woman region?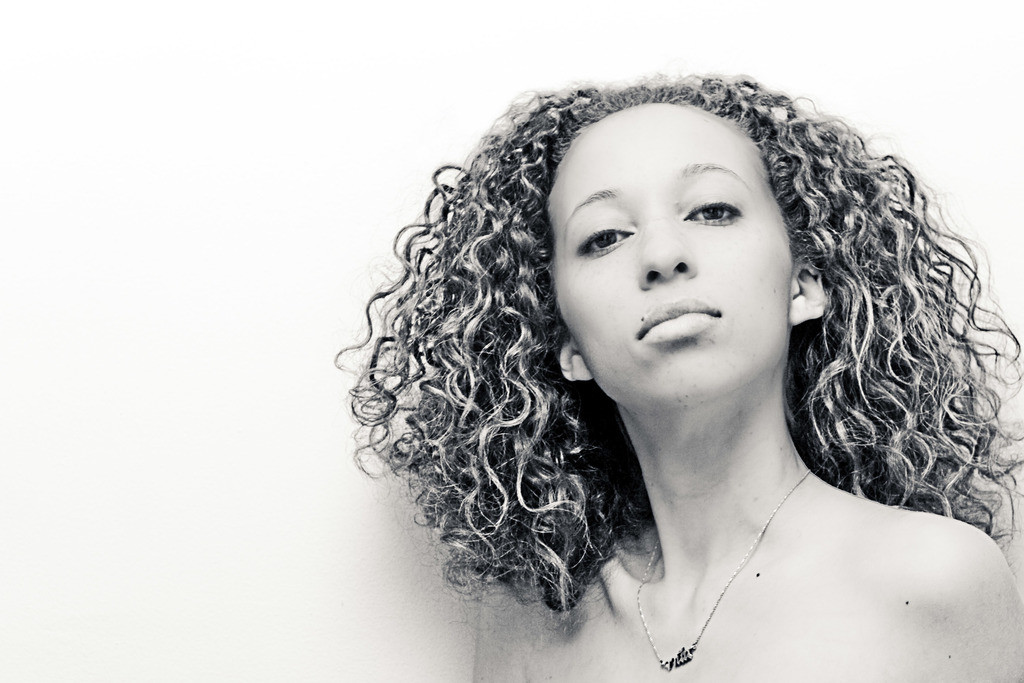
bbox=[315, 65, 1023, 652]
